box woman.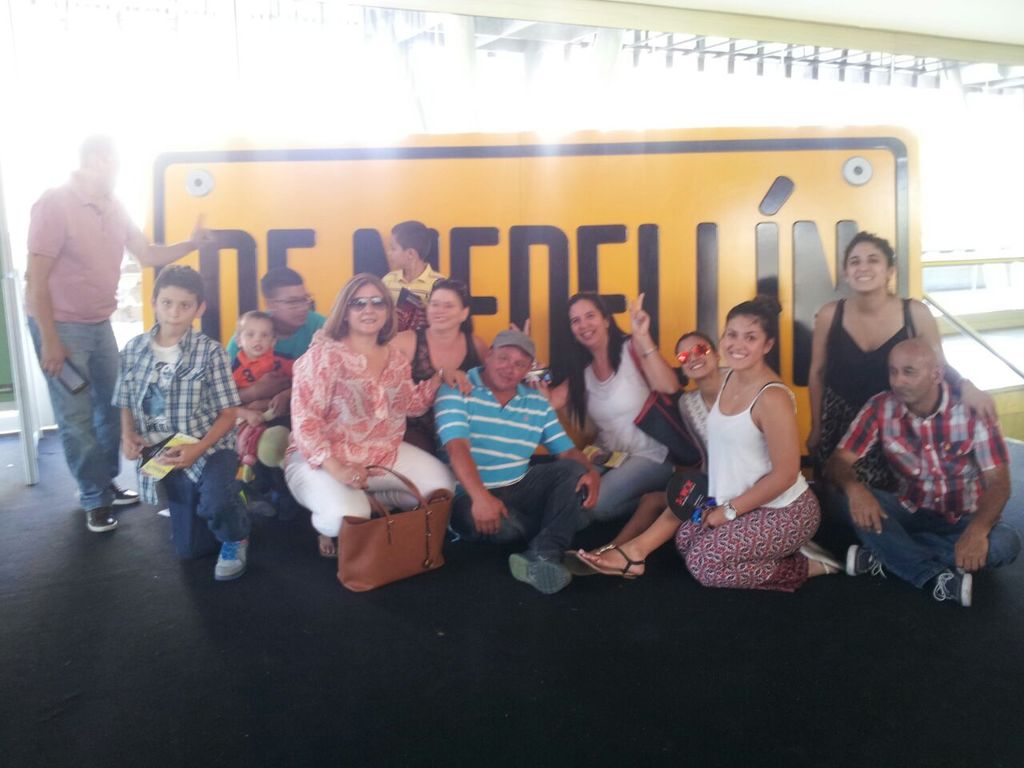
<box>279,273,477,561</box>.
